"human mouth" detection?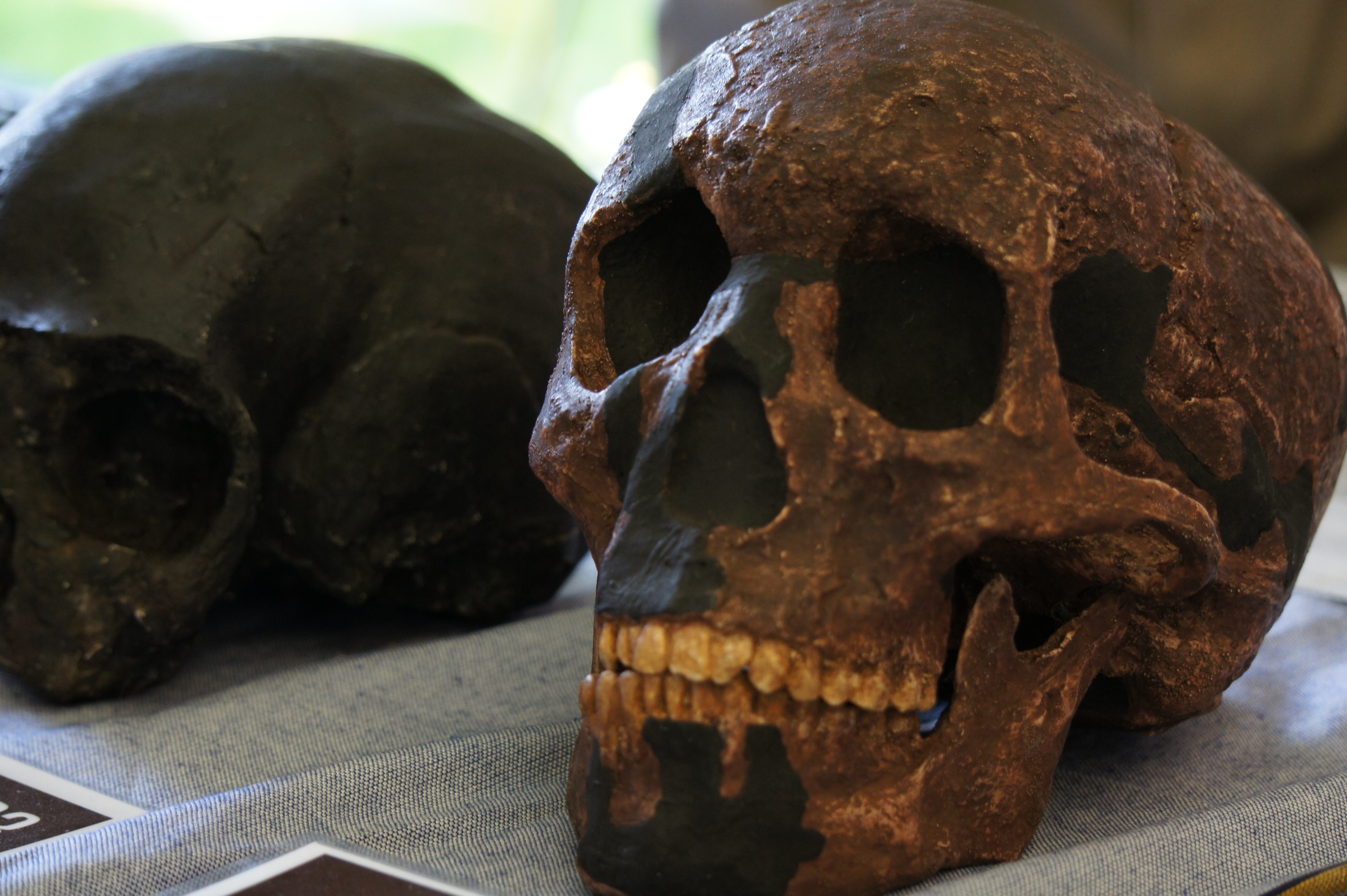
region(169, 173, 280, 221)
